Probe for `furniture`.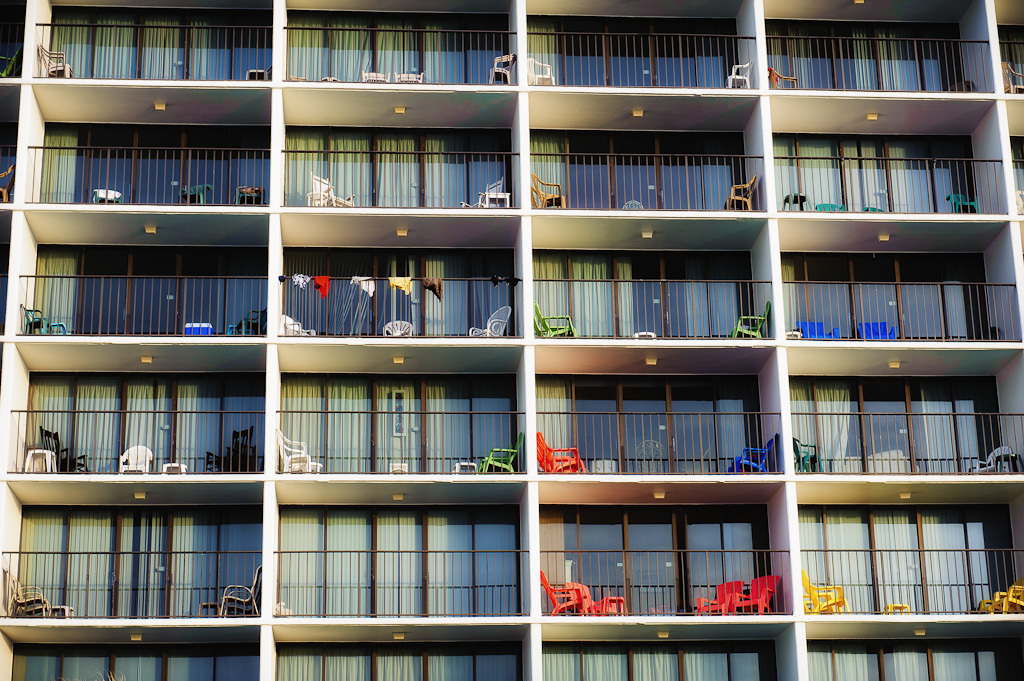
Probe result: pyautogui.locateOnScreen(378, 316, 412, 335).
